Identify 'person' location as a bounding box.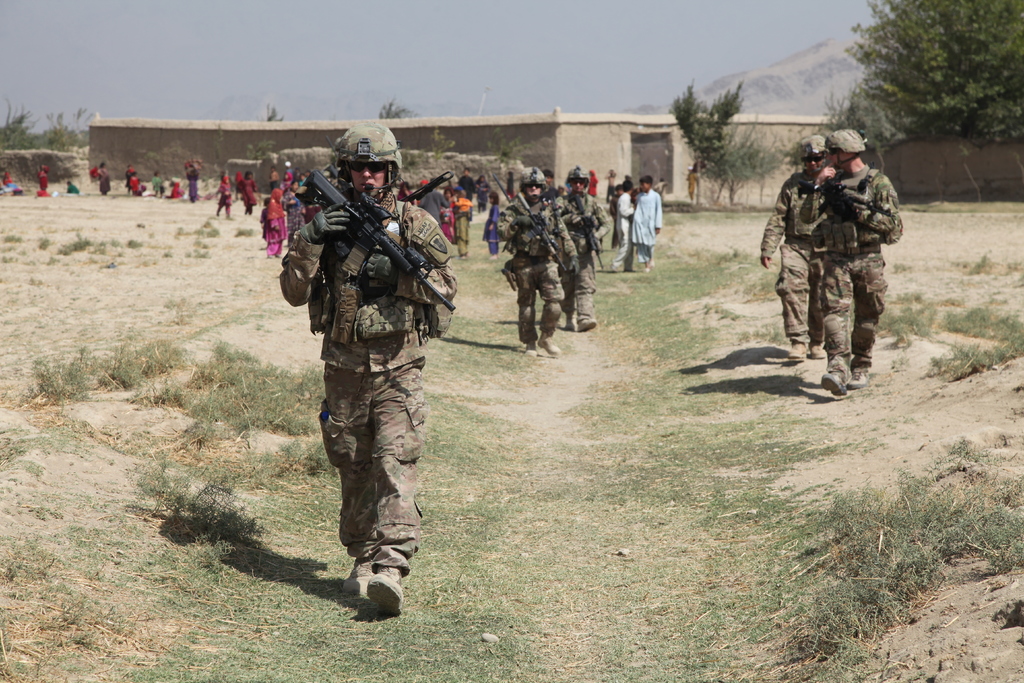
[495, 173, 582, 356].
